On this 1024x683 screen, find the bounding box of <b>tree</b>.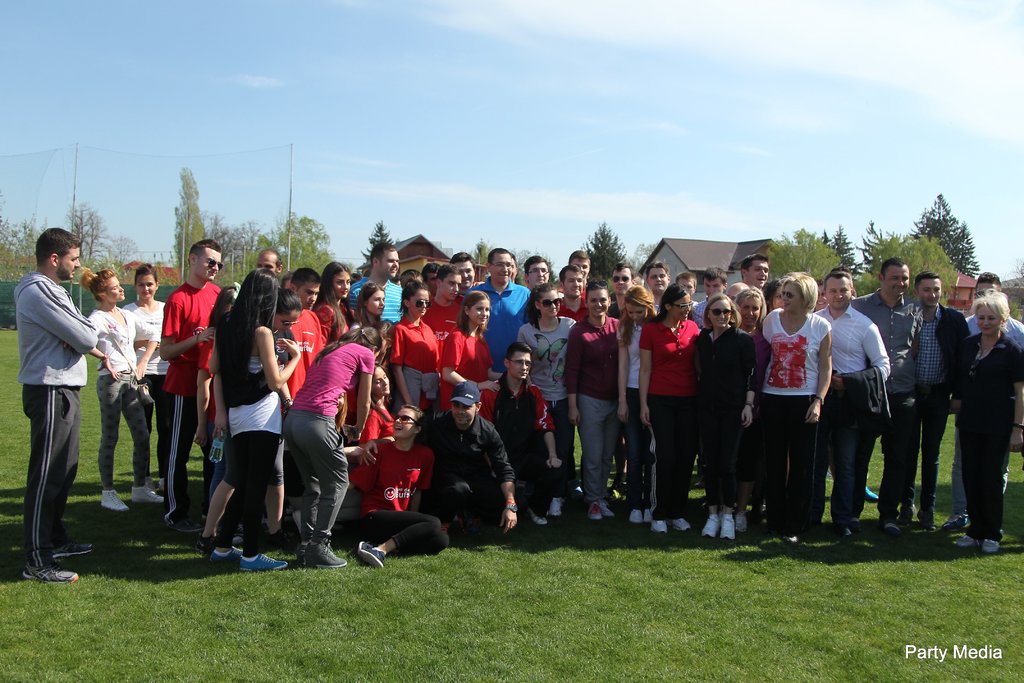
Bounding box: 852:272:883:297.
